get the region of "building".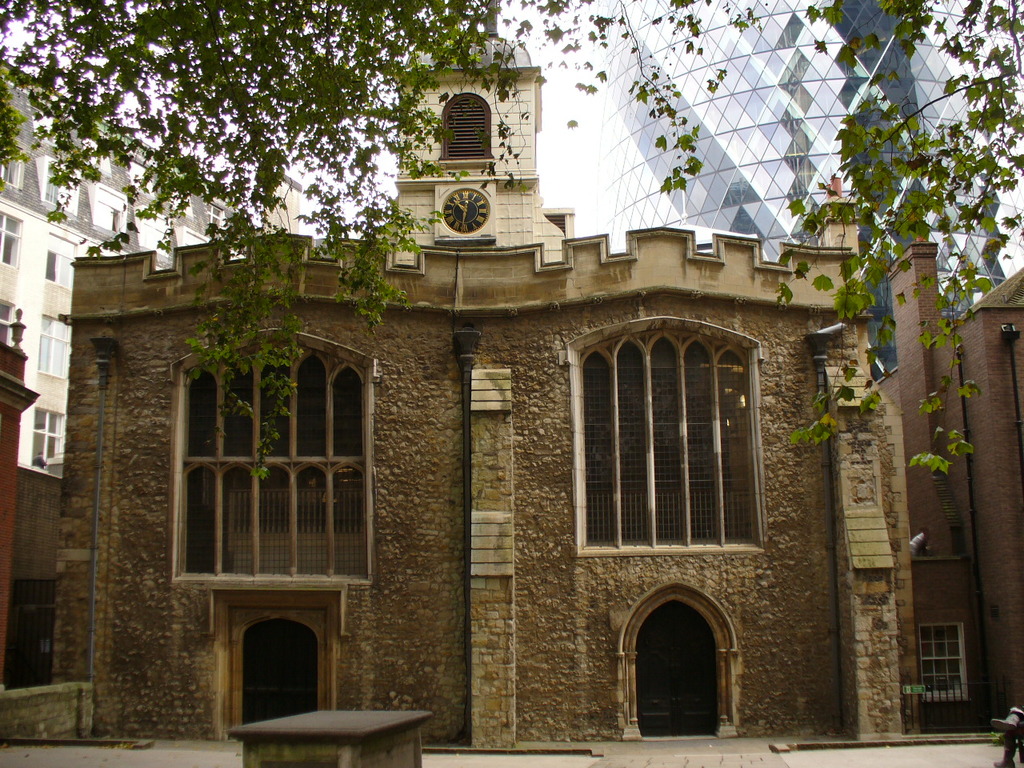
(x1=0, y1=30, x2=915, y2=742).
